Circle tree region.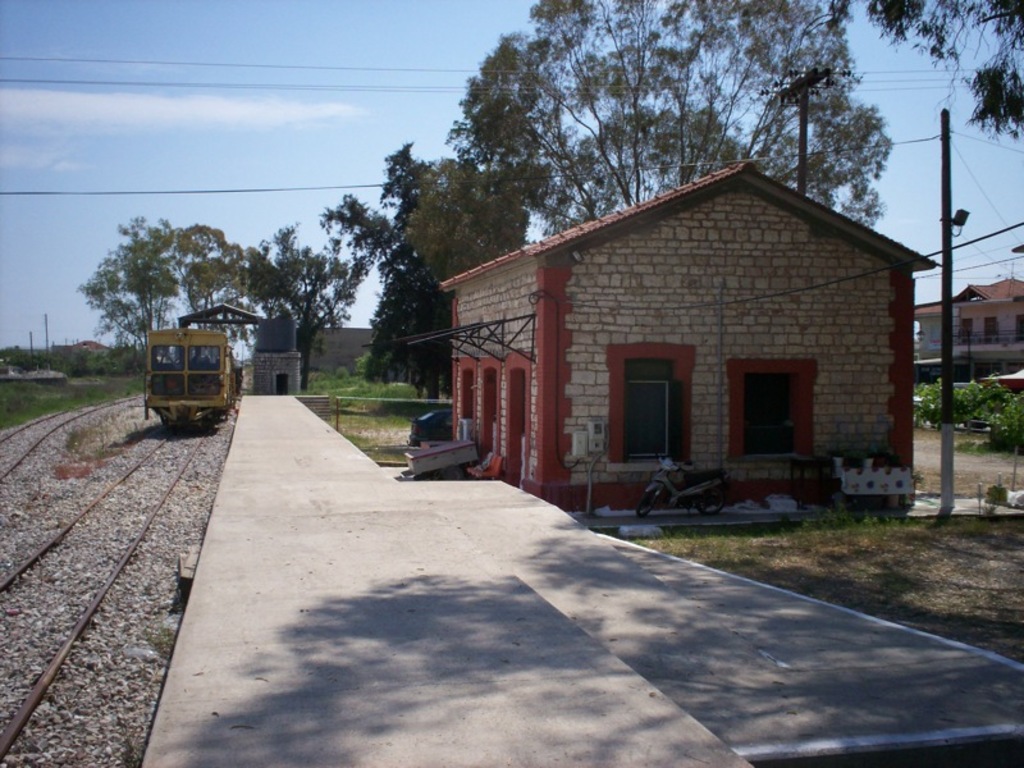
Region: (left=242, top=215, right=361, bottom=384).
